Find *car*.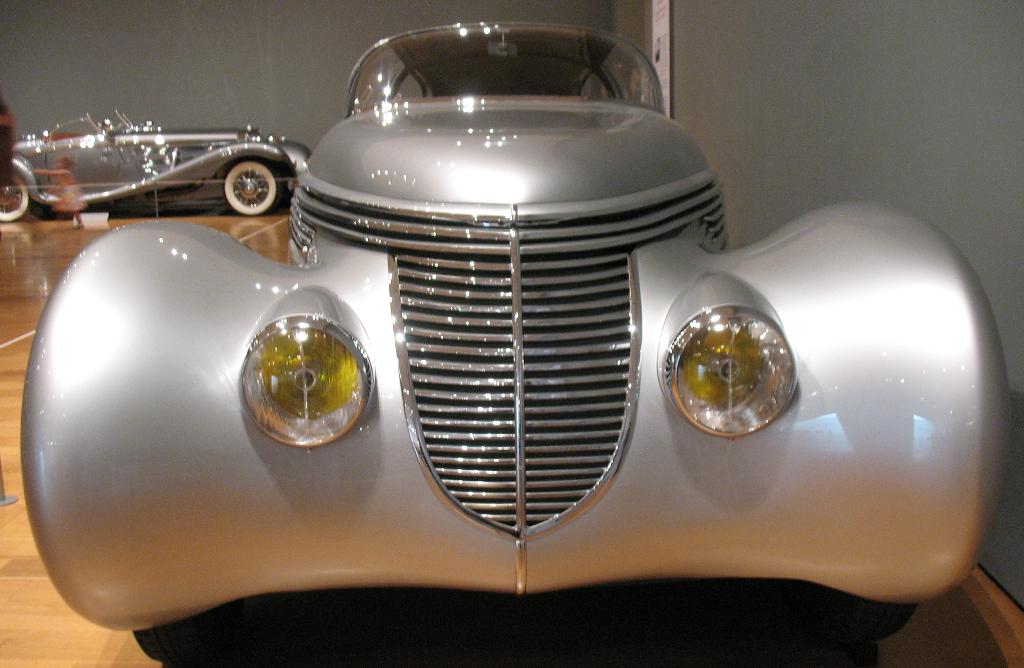
pyautogui.locateOnScreen(15, 9, 1021, 664).
